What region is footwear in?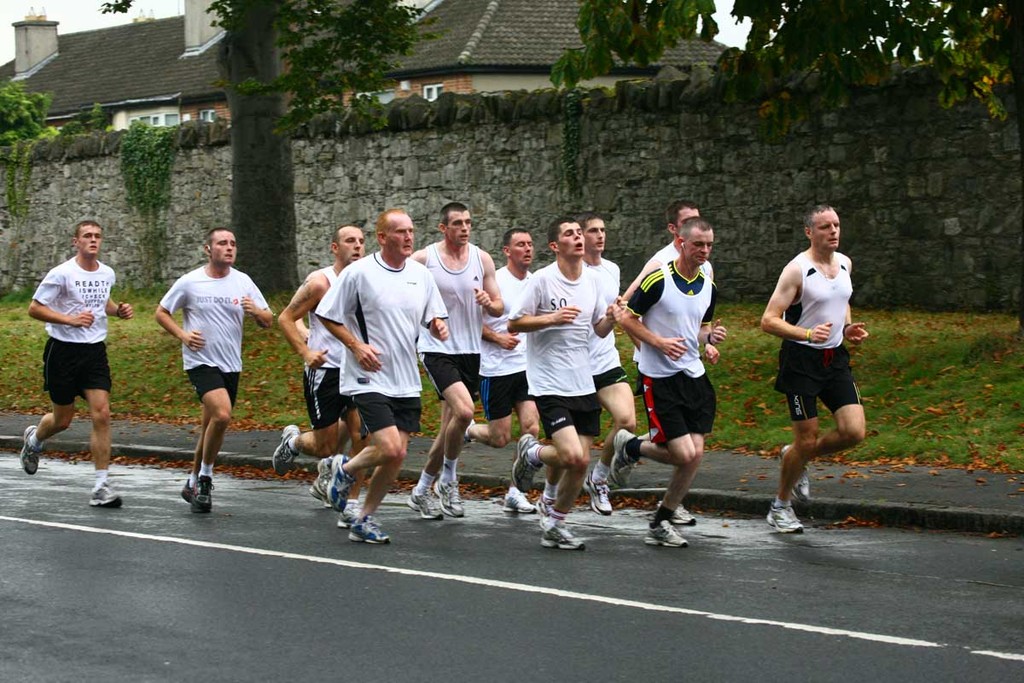
BBox(180, 472, 218, 516).
